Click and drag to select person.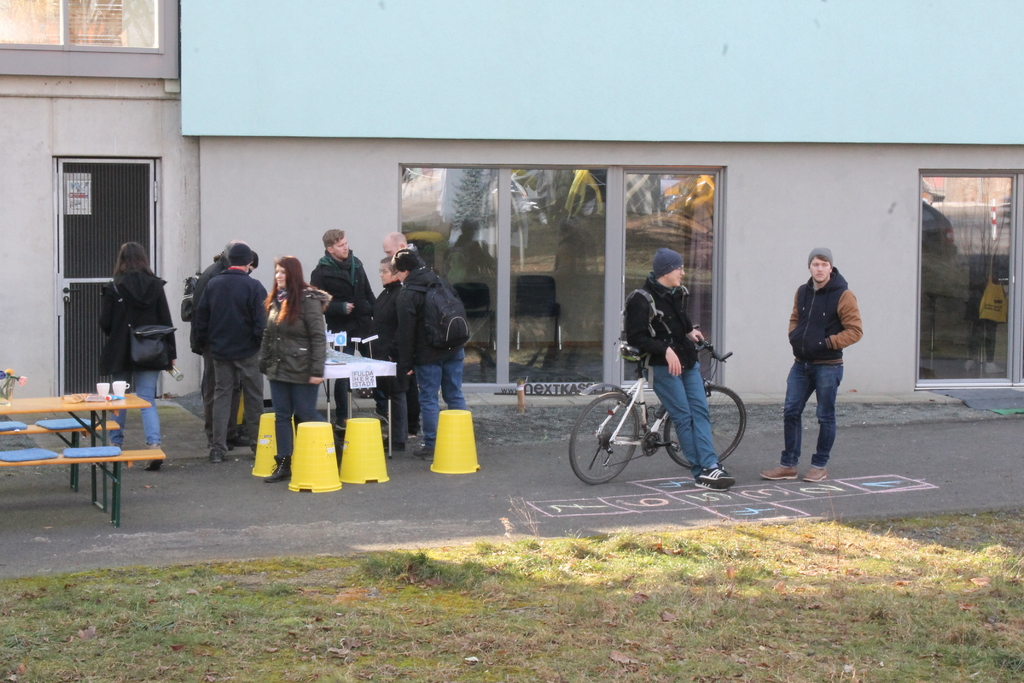
Selection: [x1=196, y1=243, x2=260, y2=461].
